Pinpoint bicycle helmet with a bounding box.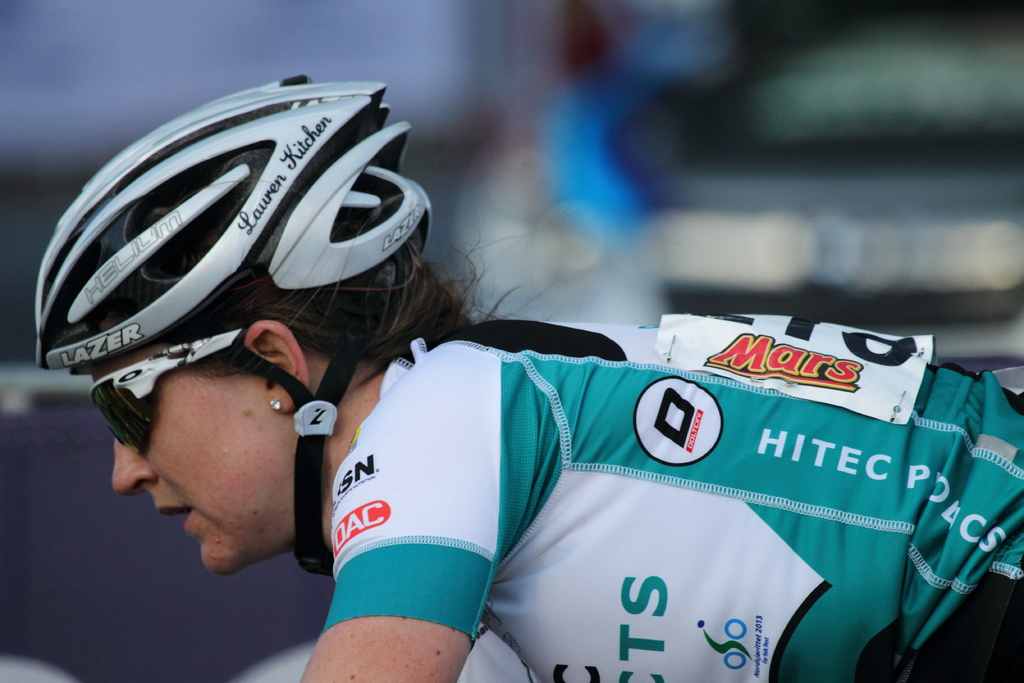
x1=29 y1=66 x2=438 y2=582.
